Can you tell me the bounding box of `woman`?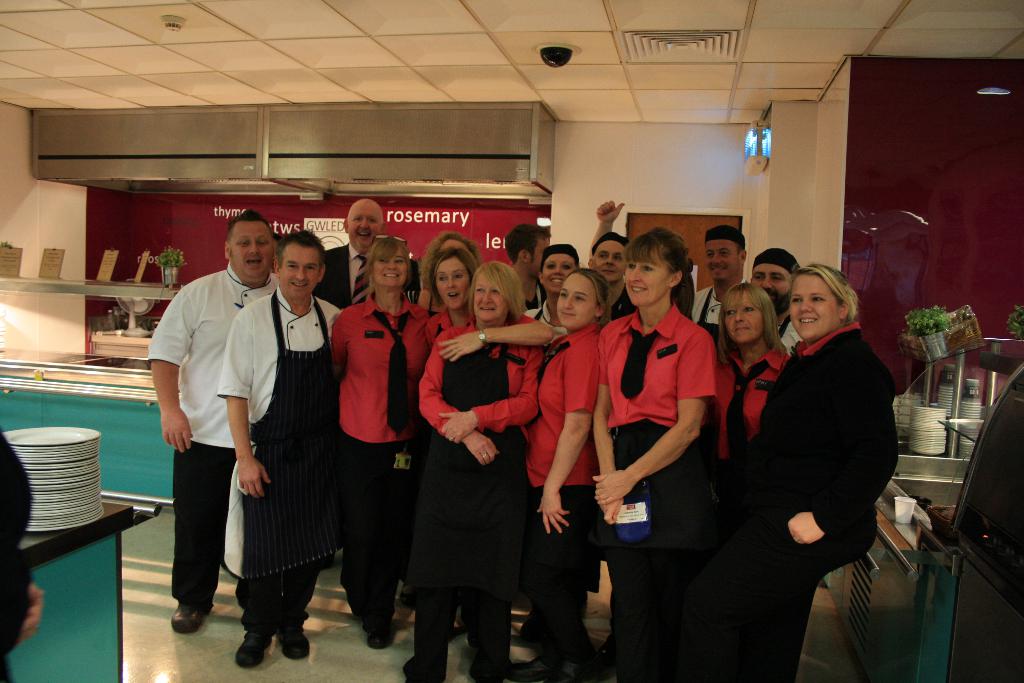
bbox(323, 235, 422, 636).
